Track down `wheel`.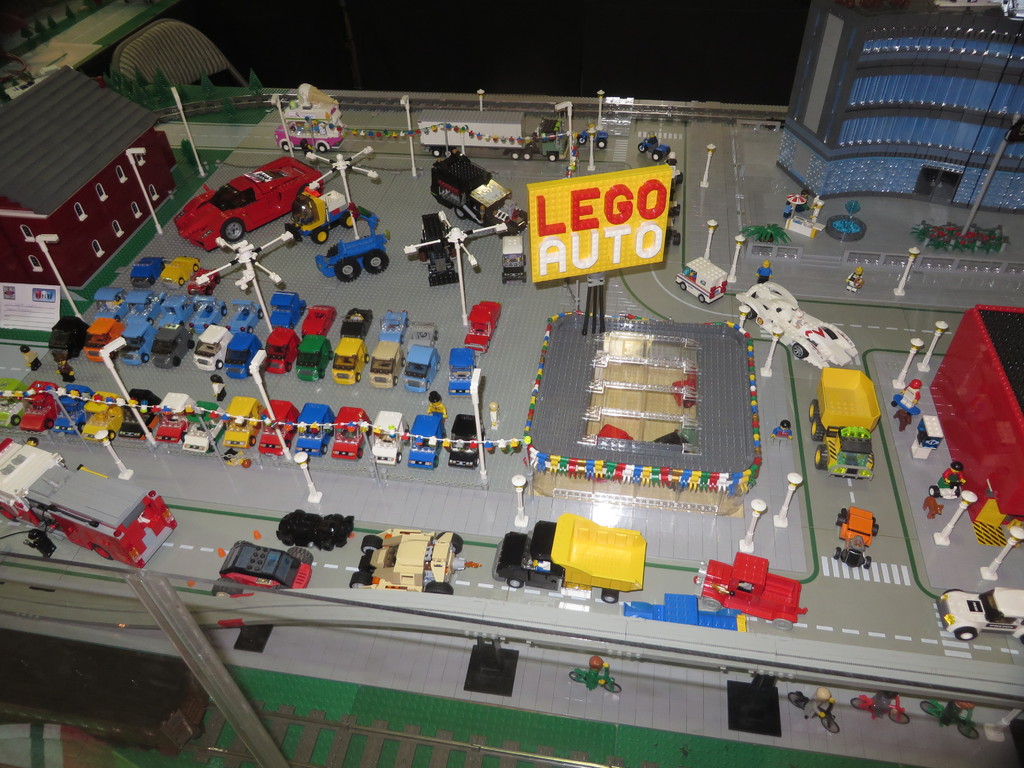
Tracked to <bbox>792, 344, 807, 358</bbox>.
